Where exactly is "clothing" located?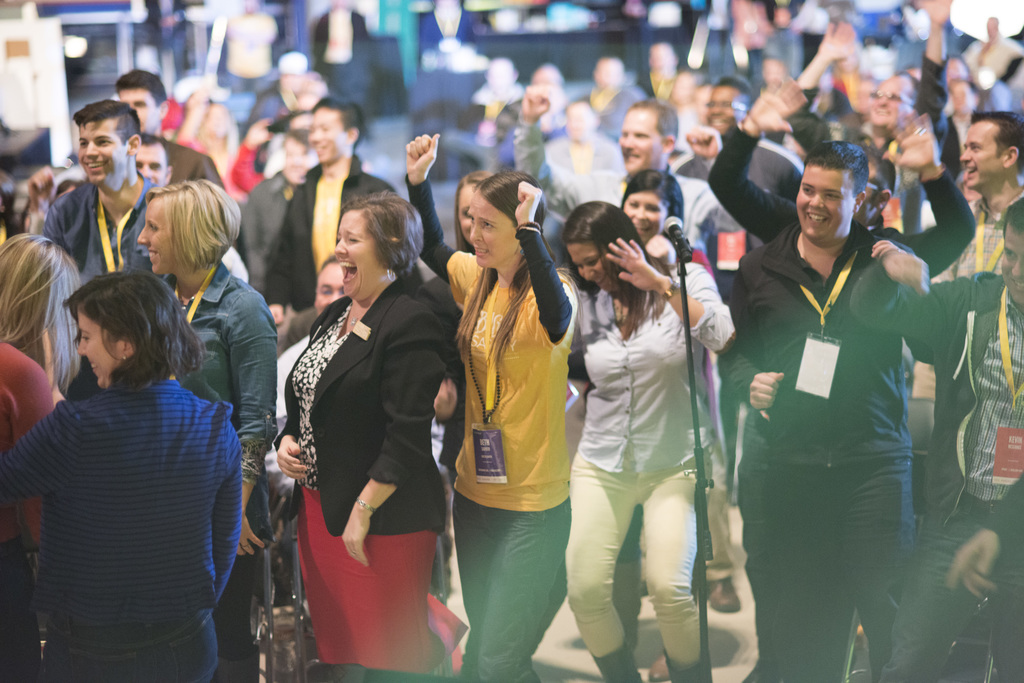
Its bounding box is (left=275, top=271, right=449, bottom=670).
